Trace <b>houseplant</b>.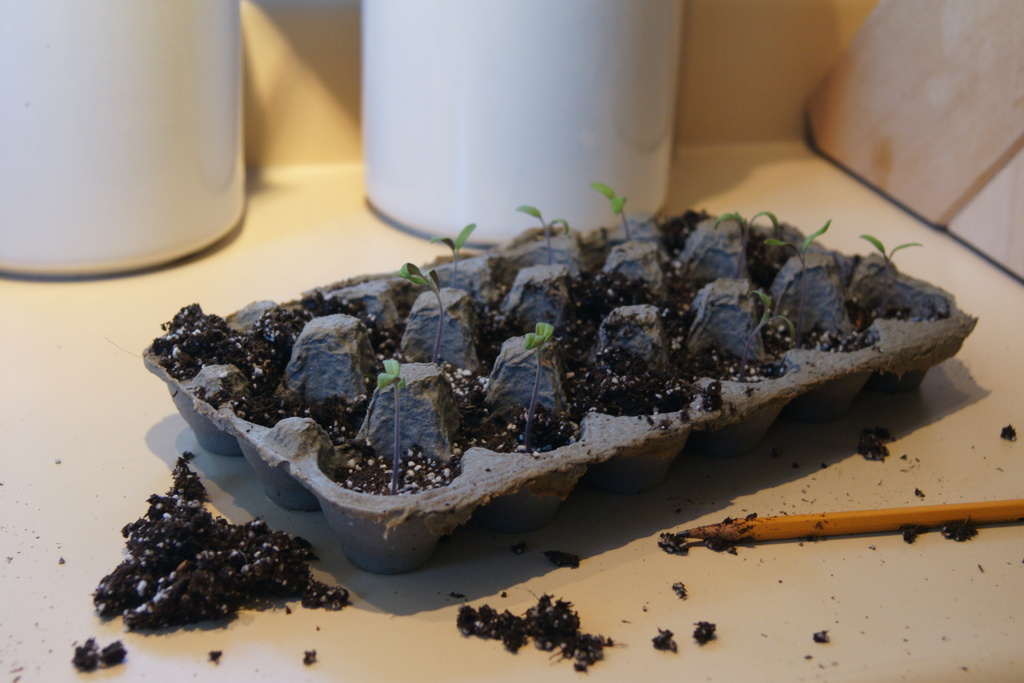
Traced to 137, 179, 979, 575.
